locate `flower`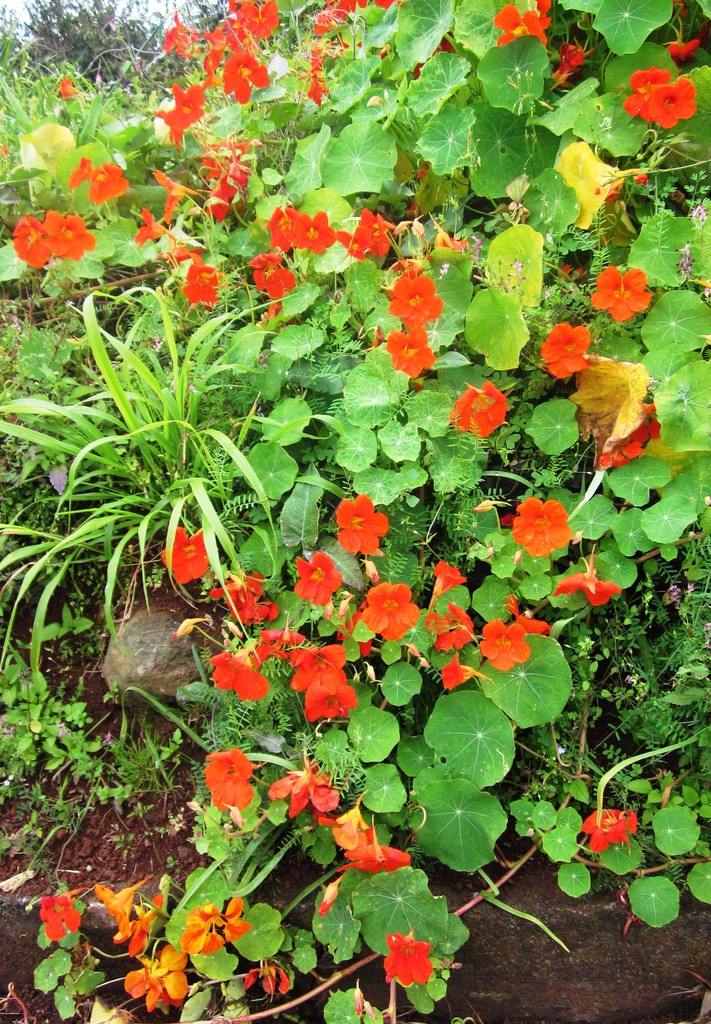
<bbox>185, 260, 238, 307</bbox>
